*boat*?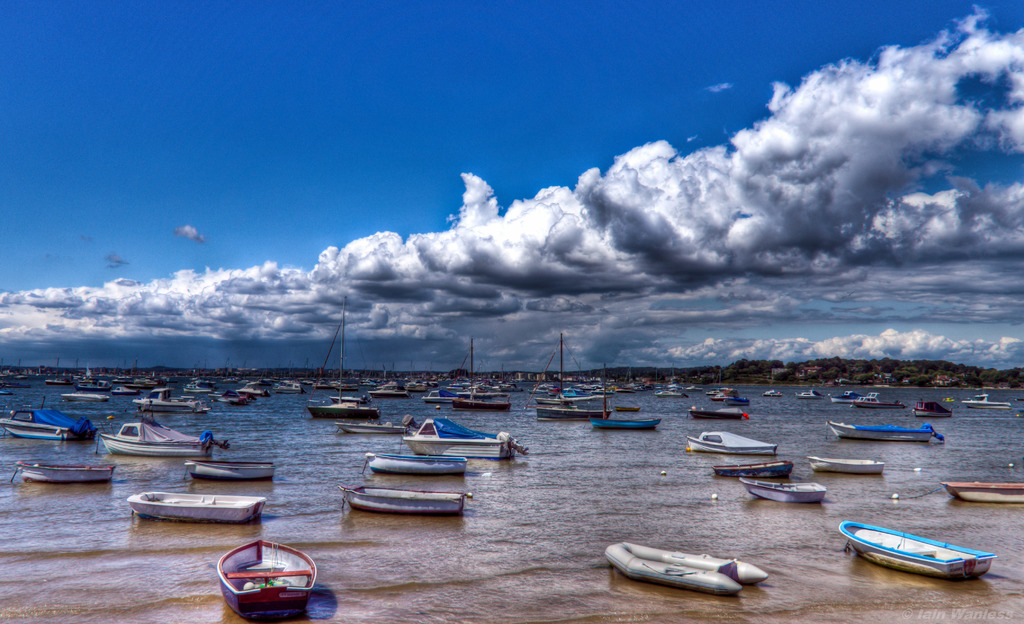
box=[712, 458, 794, 477]
